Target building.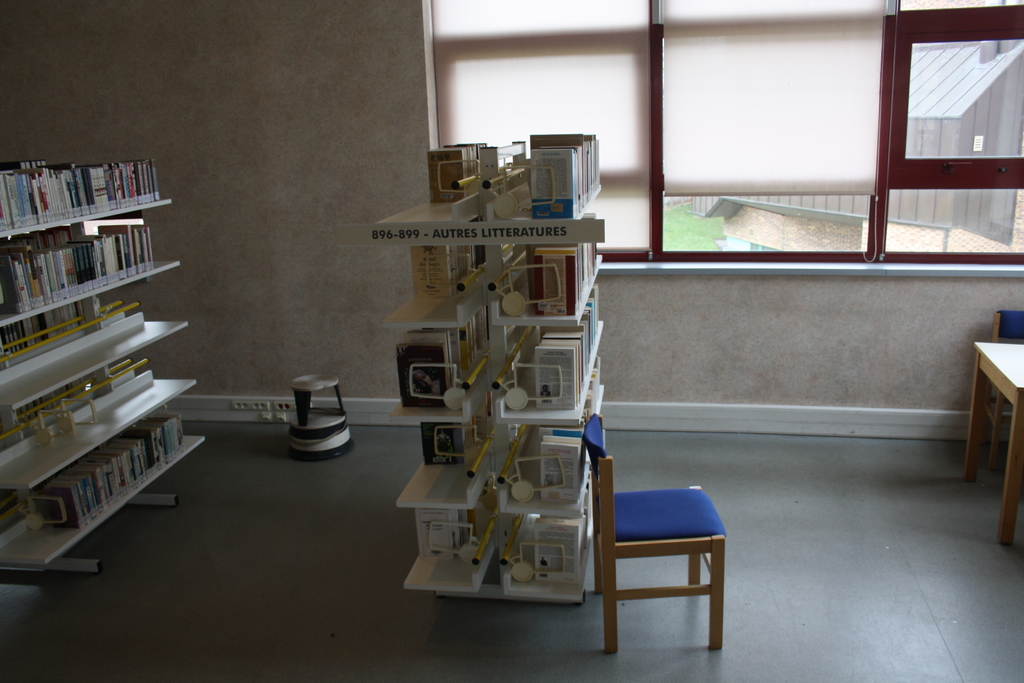
Target region: (left=676, top=0, right=1023, bottom=239).
